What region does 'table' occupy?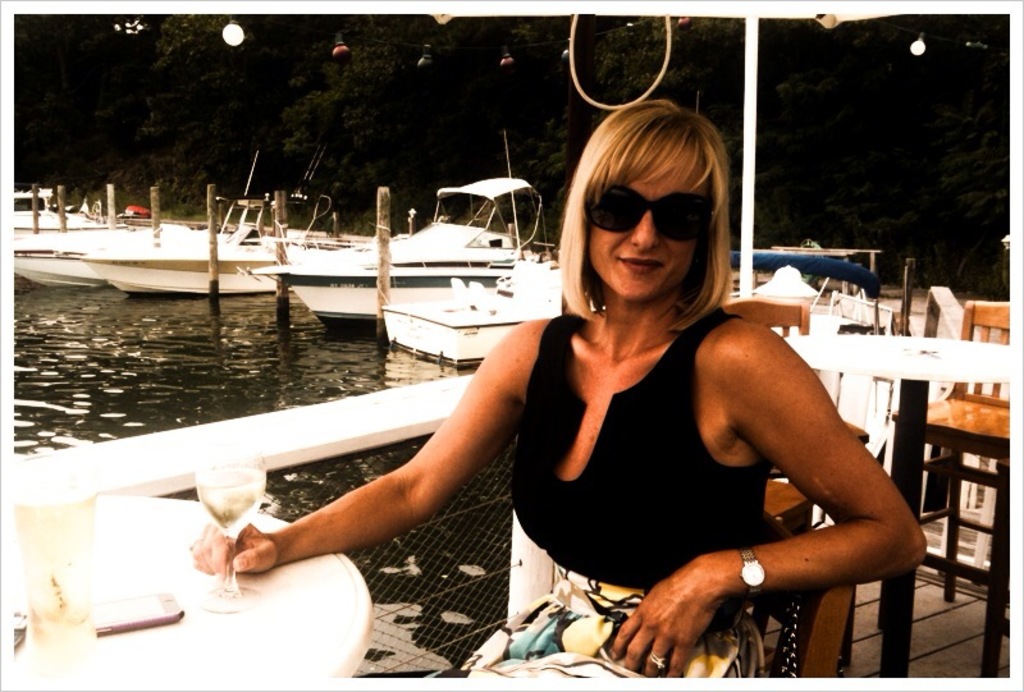
rect(0, 484, 374, 691).
